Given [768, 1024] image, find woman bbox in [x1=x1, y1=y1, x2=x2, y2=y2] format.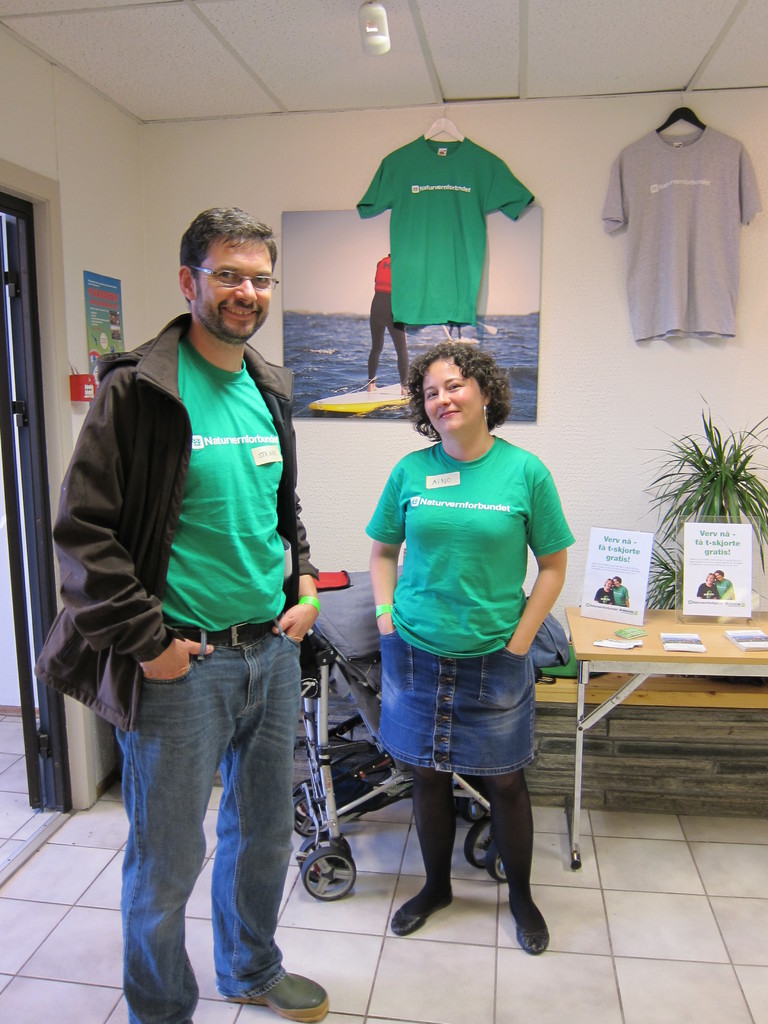
[x1=346, y1=331, x2=578, y2=936].
